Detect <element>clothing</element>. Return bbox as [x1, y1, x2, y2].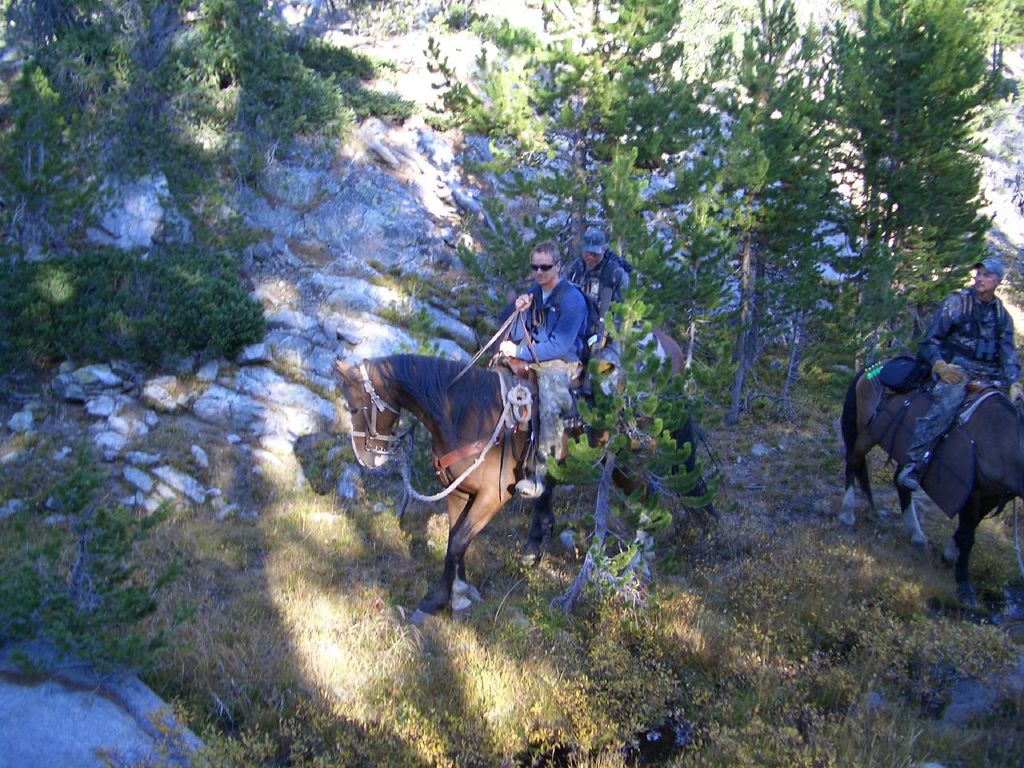
[923, 294, 1015, 476].
